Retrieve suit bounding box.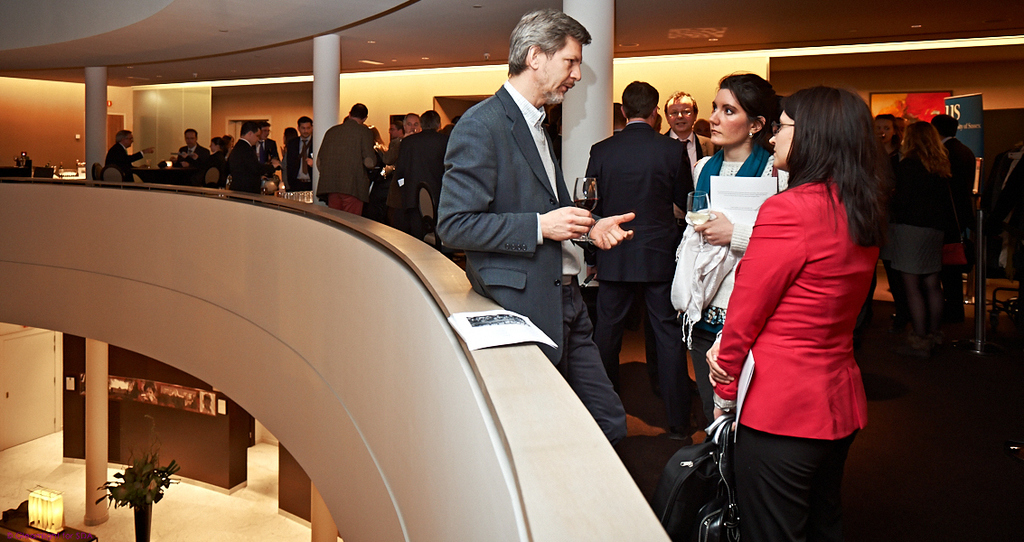
Bounding box: 226,137,272,194.
